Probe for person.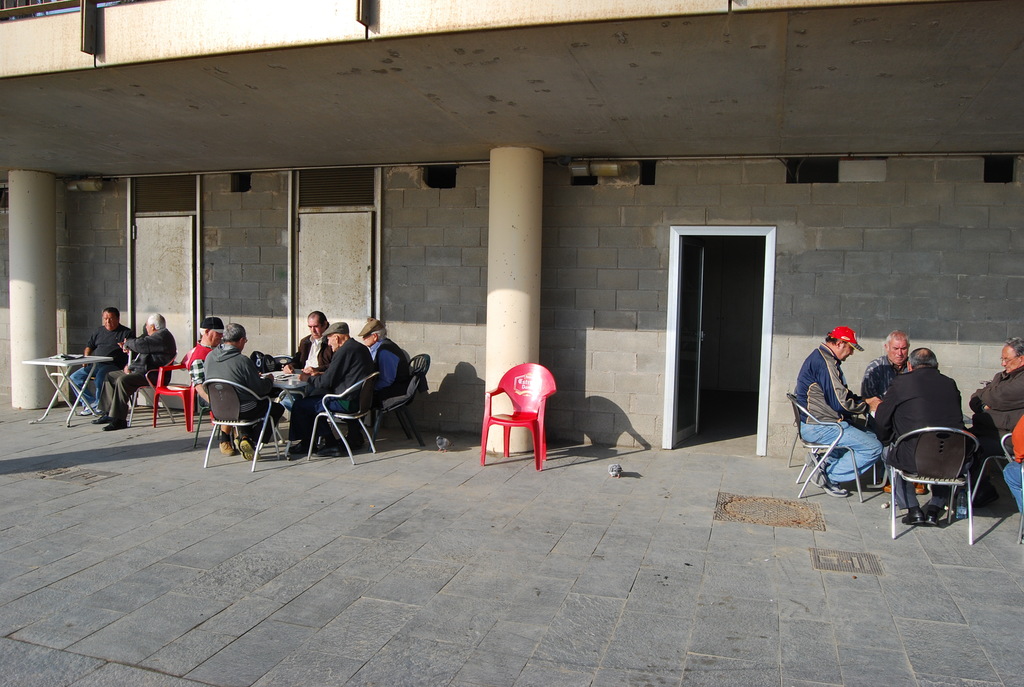
Probe result: <region>353, 314, 413, 409</region>.
